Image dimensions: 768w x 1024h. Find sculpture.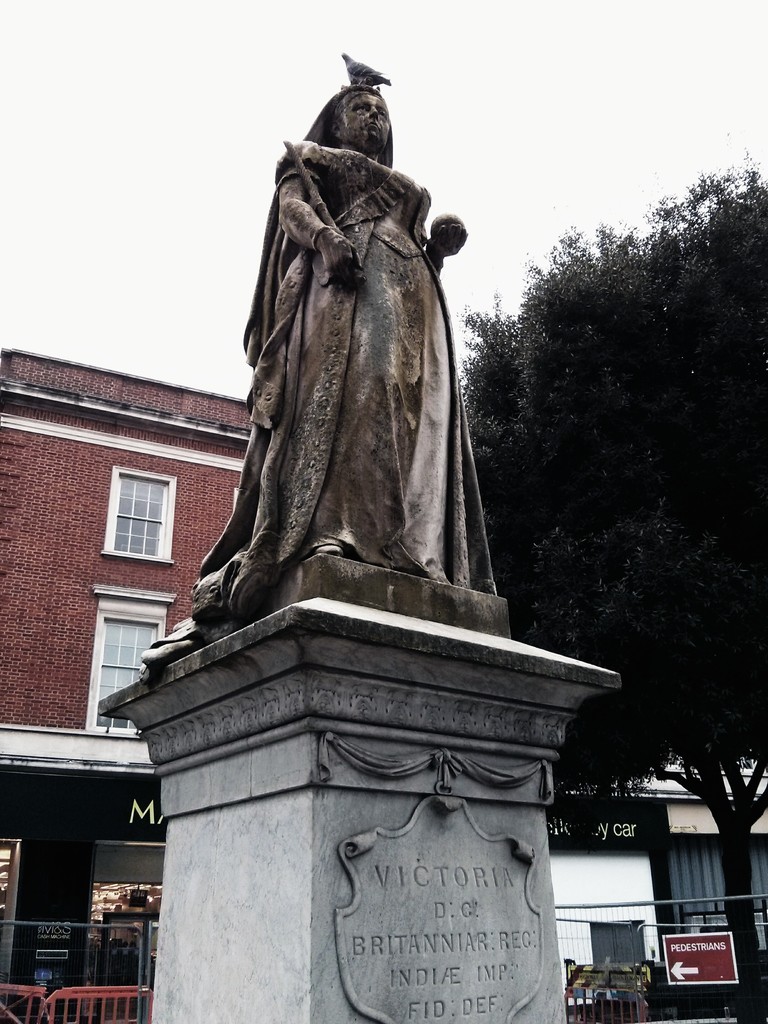
crop(205, 47, 493, 643).
